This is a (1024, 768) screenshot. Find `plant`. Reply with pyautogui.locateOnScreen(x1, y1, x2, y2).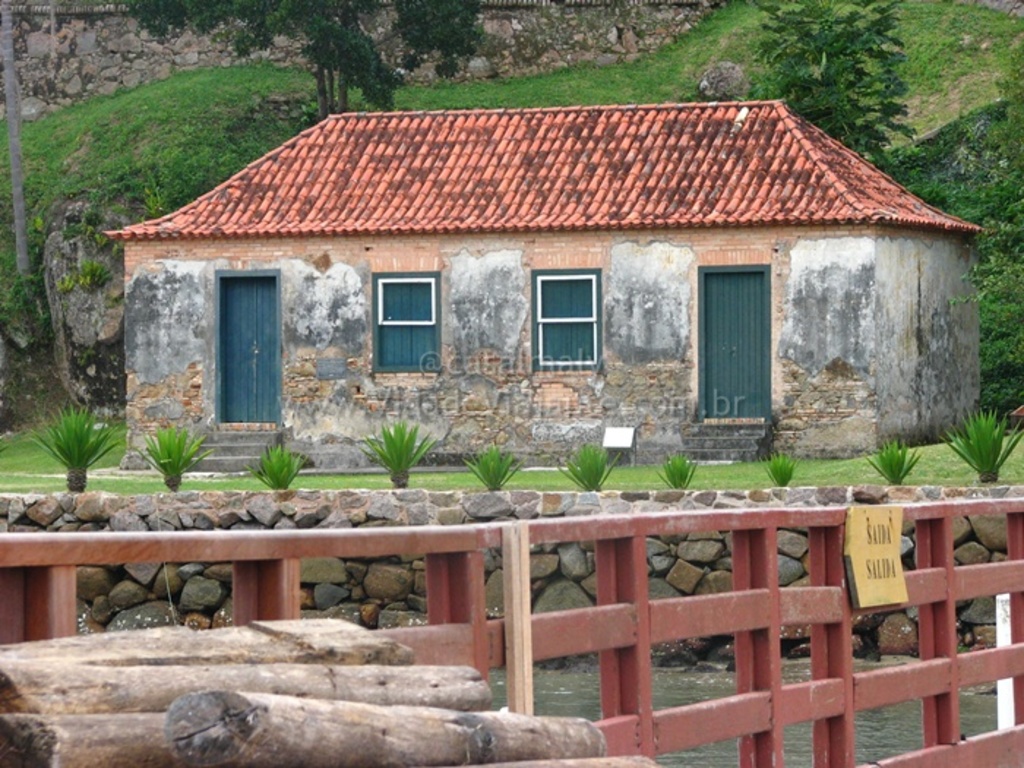
pyautogui.locateOnScreen(761, 449, 807, 490).
